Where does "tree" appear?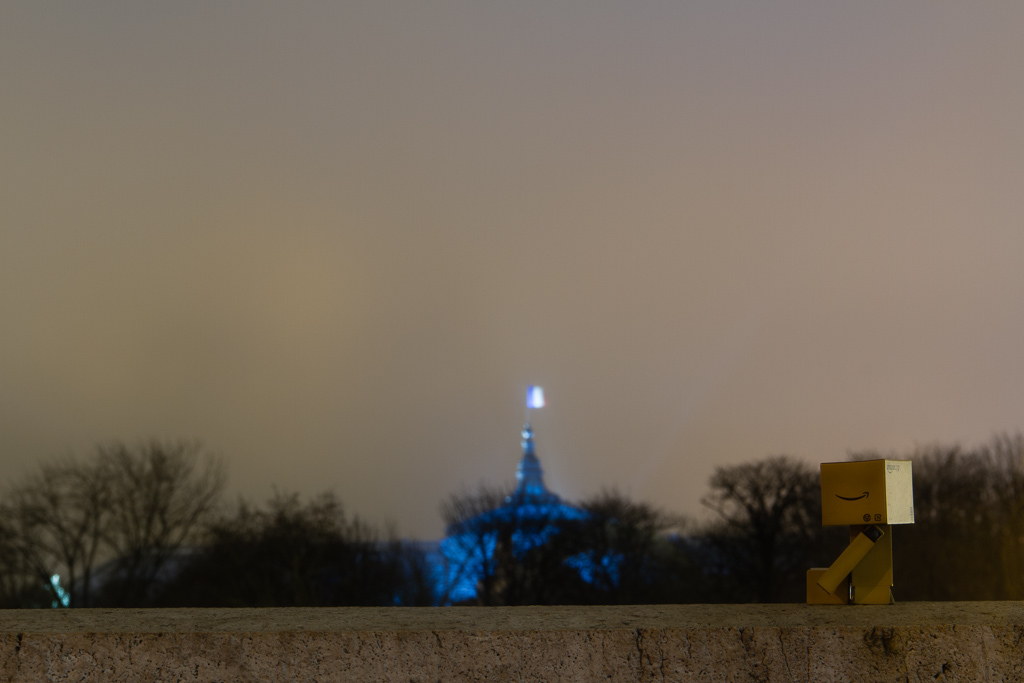
Appears at x1=708, y1=454, x2=828, y2=603.
